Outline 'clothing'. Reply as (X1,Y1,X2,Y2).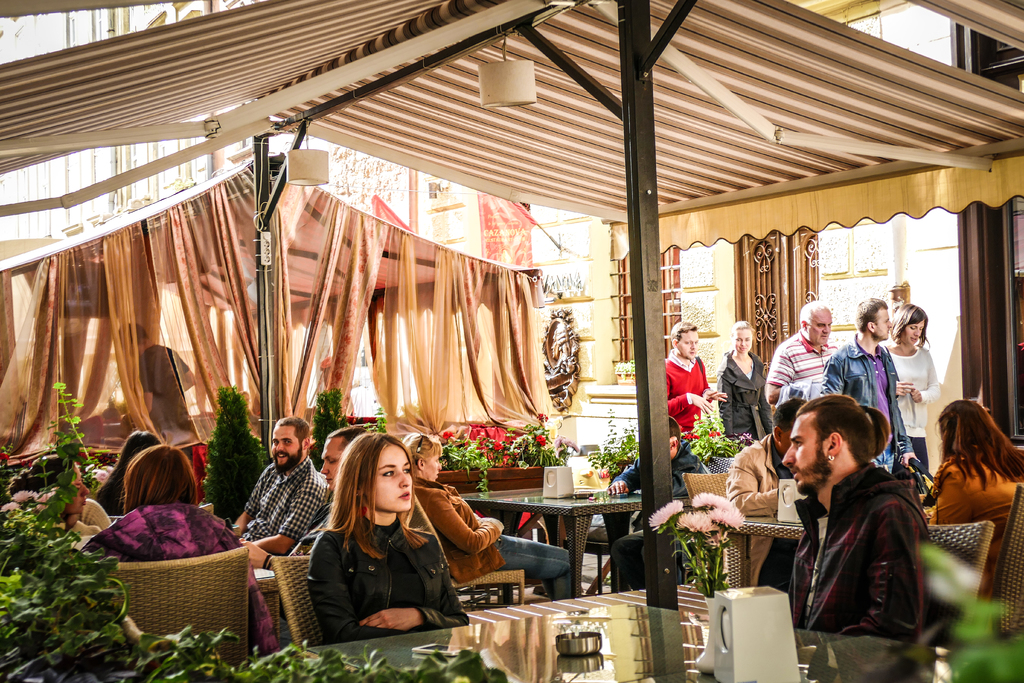
(80,509,285,659).
